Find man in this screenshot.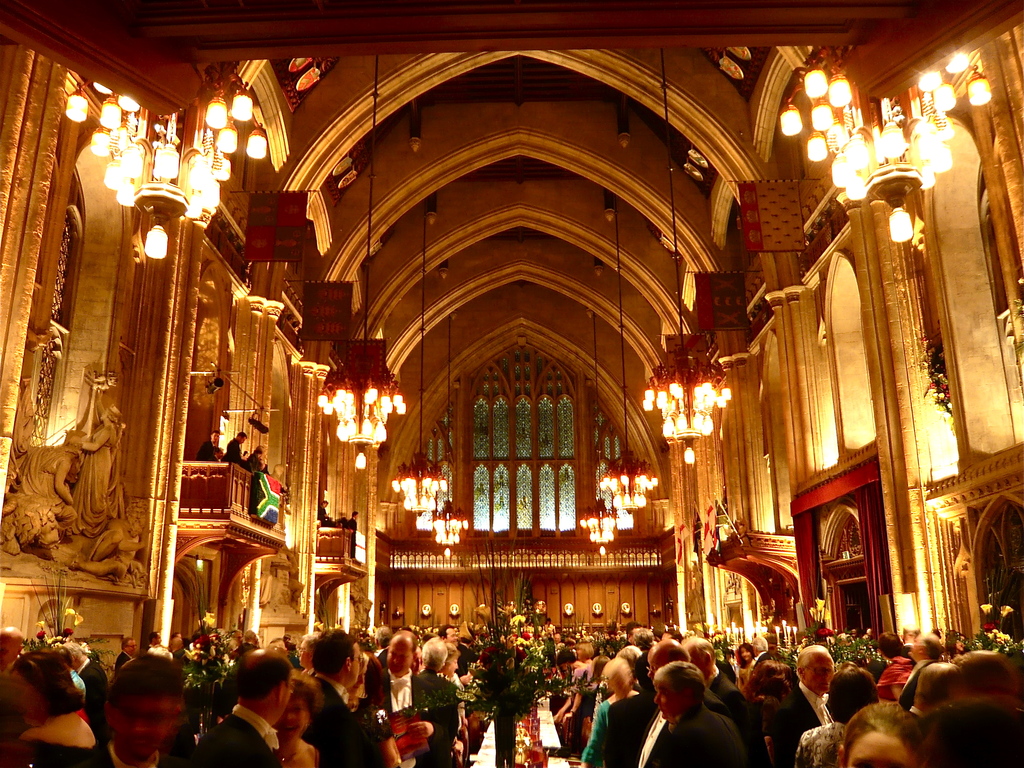
The bounding box for man is [64,638,111,744].
